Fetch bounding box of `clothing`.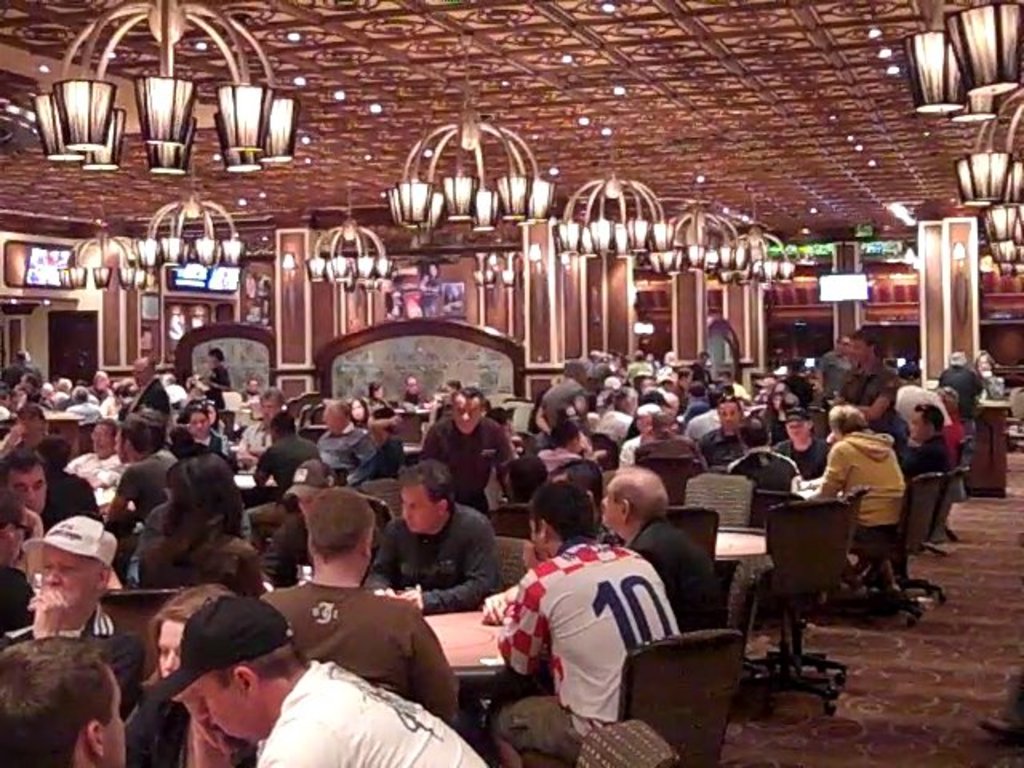
Bbox: 254 419 325 491.
